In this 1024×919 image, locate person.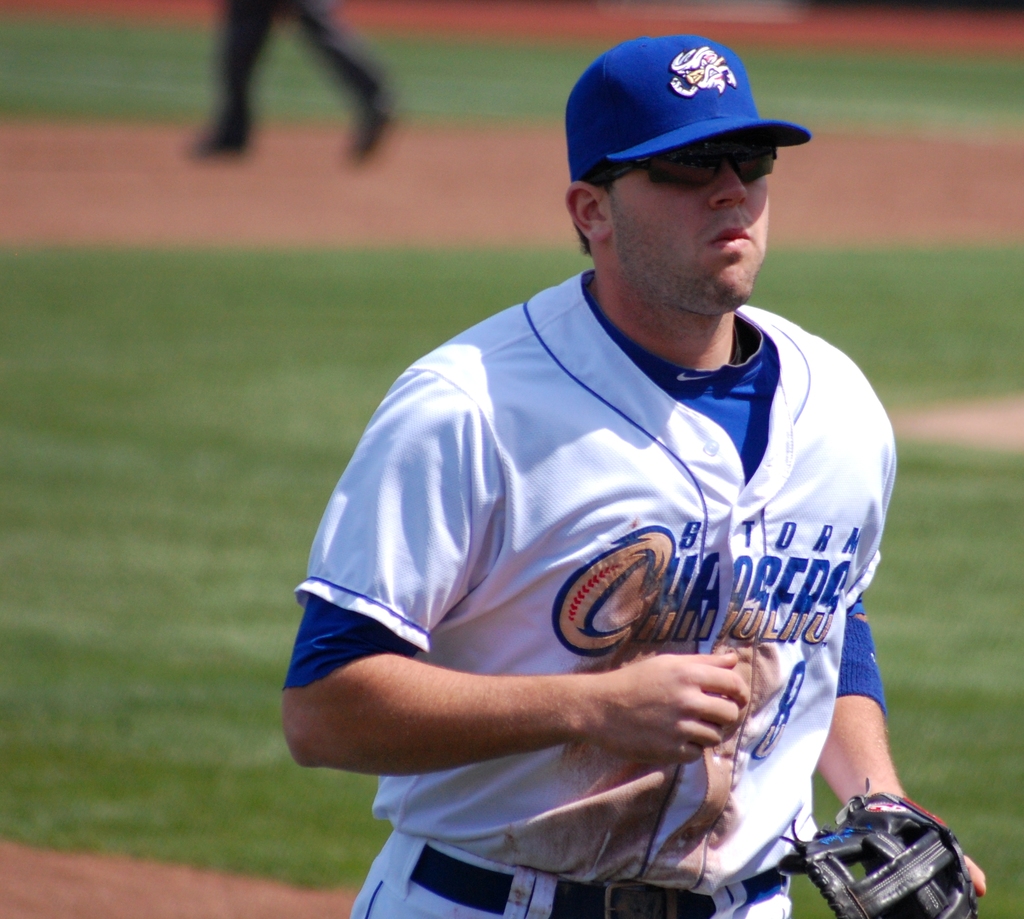
Bounding box: <box>182,0,406,173</box>.
